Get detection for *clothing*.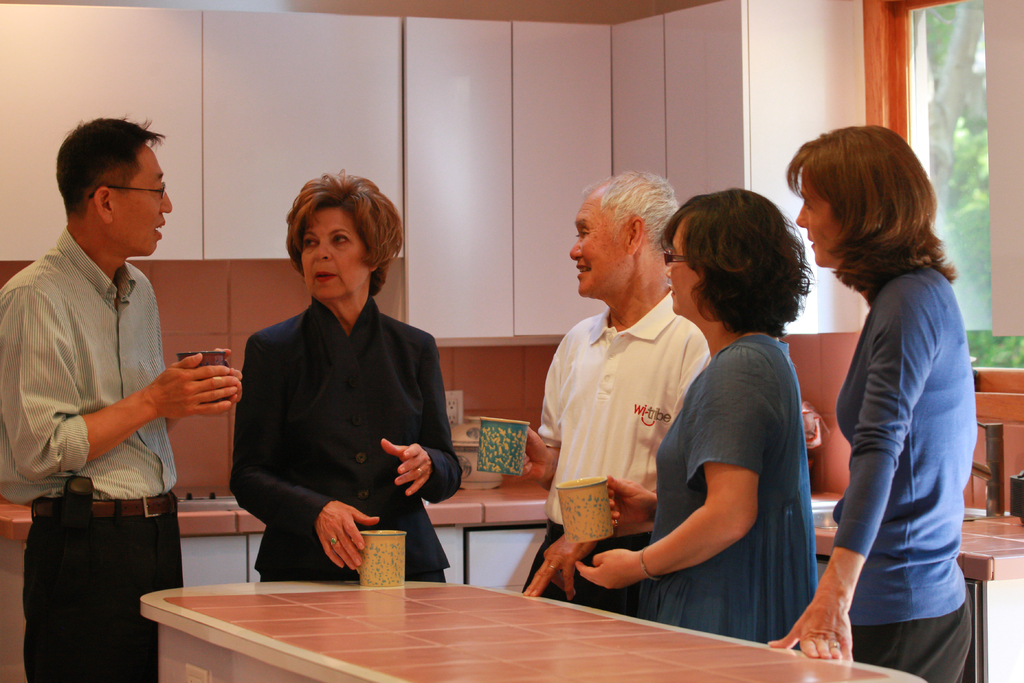
Detection: bbox(0, 227, 184, 682).
